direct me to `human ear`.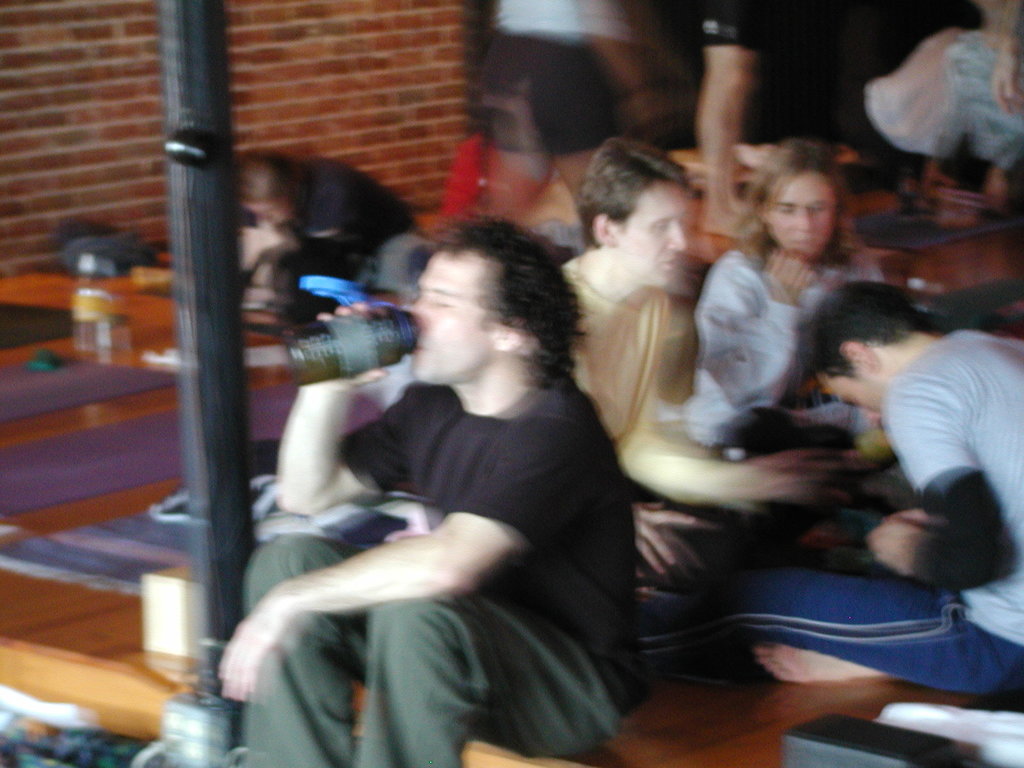
Direction: bbox=[493, 321, 522, 351].
